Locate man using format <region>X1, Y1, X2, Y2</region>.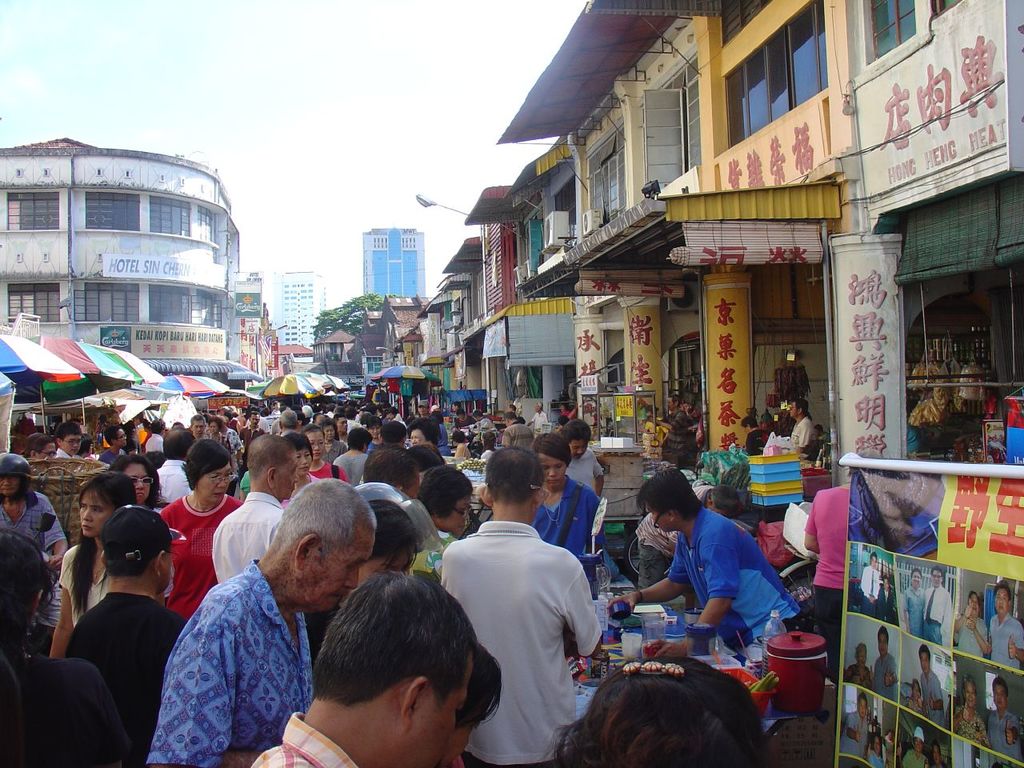
<region>209, 428, 298, 580</region>.
